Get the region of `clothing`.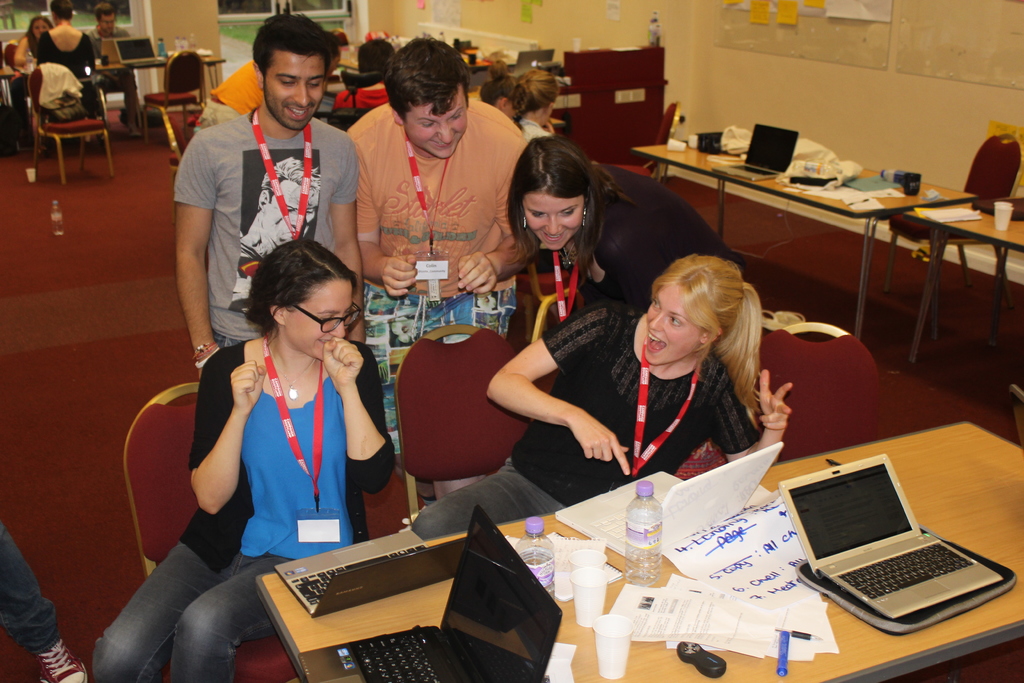
[x1=6, y1=30, x2=52, y2=69].
